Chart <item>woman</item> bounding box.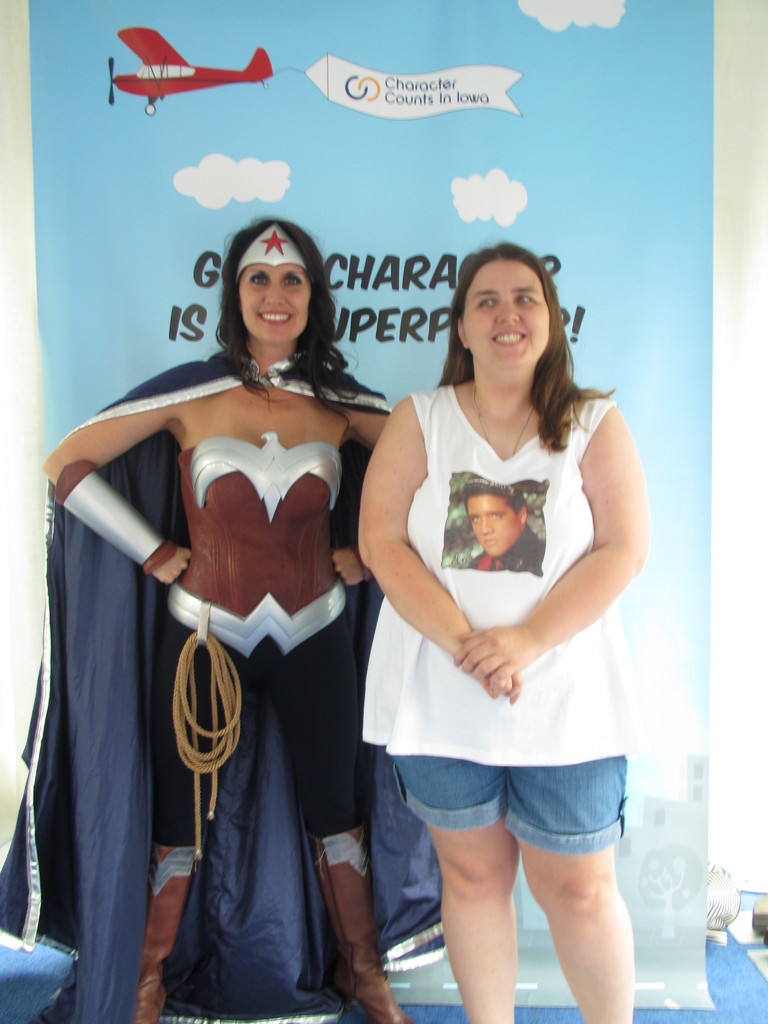
Charted: [352,239,653,1023].
